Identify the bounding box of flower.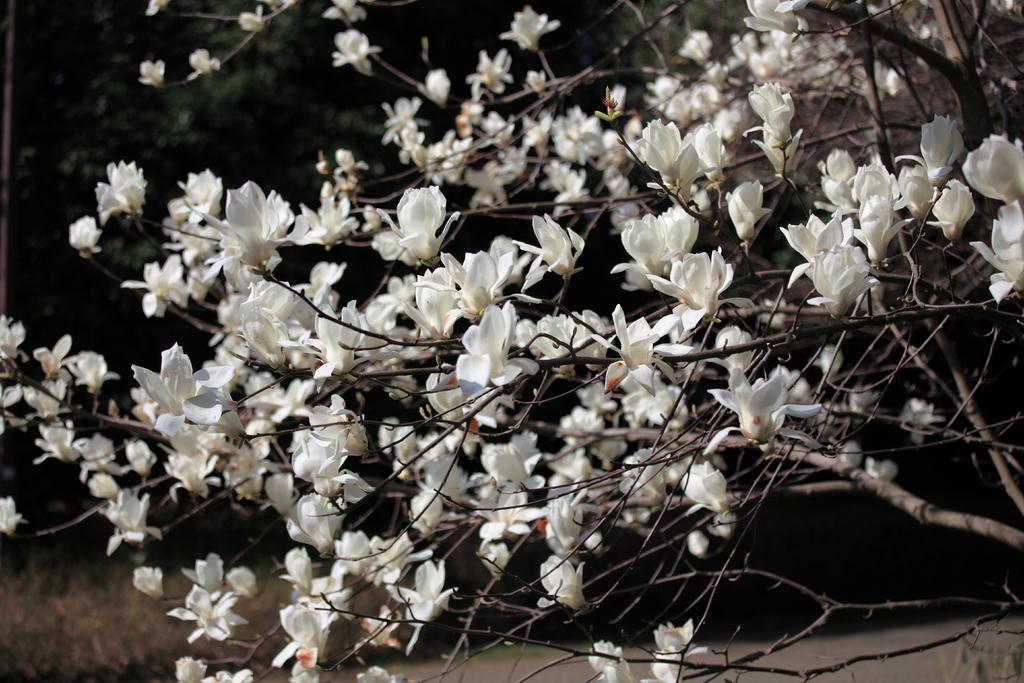
[178,655,205,682].
